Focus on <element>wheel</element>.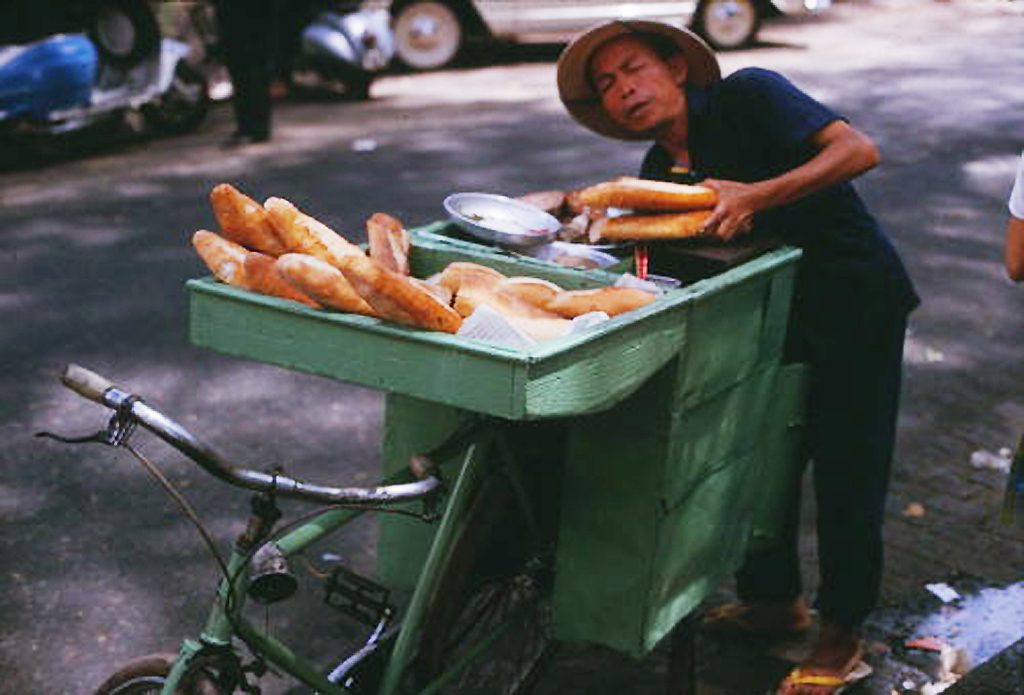
Focused at [left=339, top=71, right=370, bottom=99].
